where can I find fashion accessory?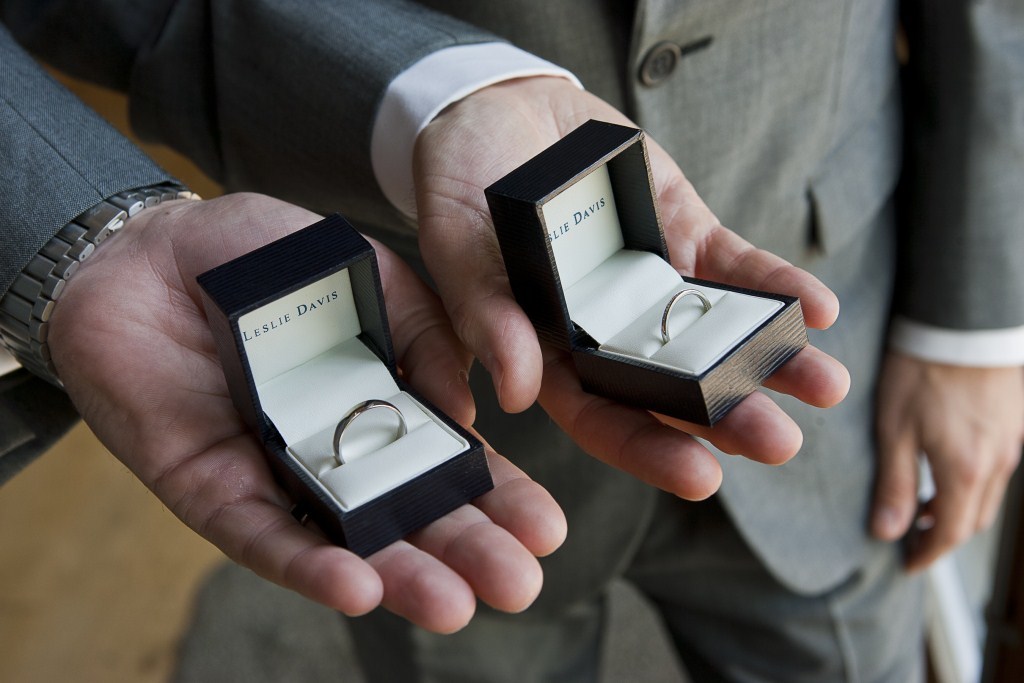
You can find it at x1=660, y1=287, x2=712, y2=351.
